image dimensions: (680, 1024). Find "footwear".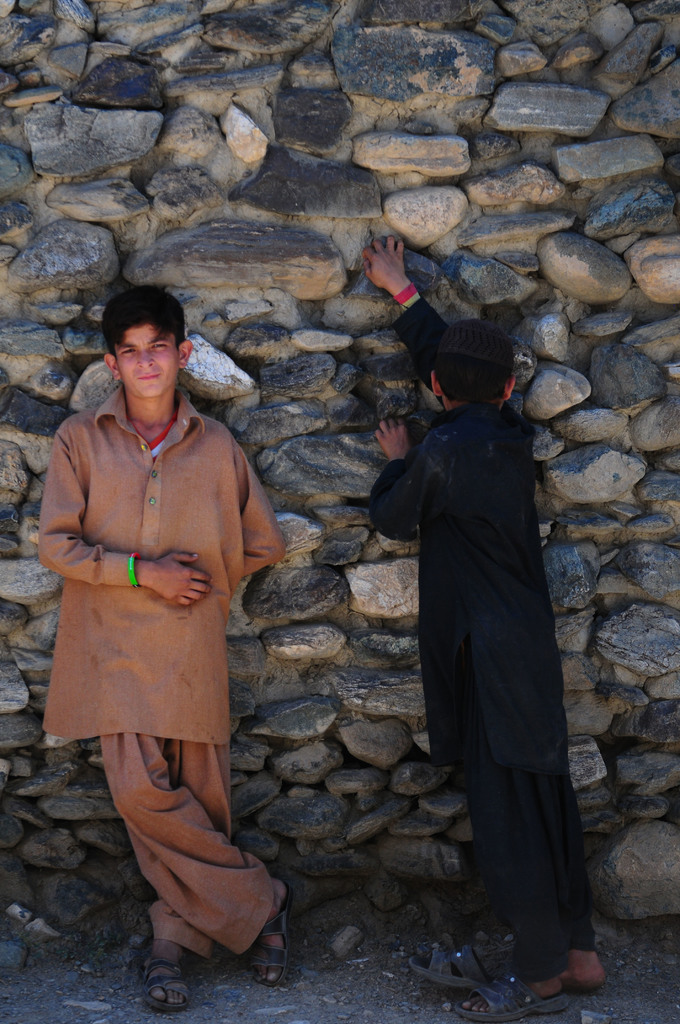
region(249, 897, 291, 989).
